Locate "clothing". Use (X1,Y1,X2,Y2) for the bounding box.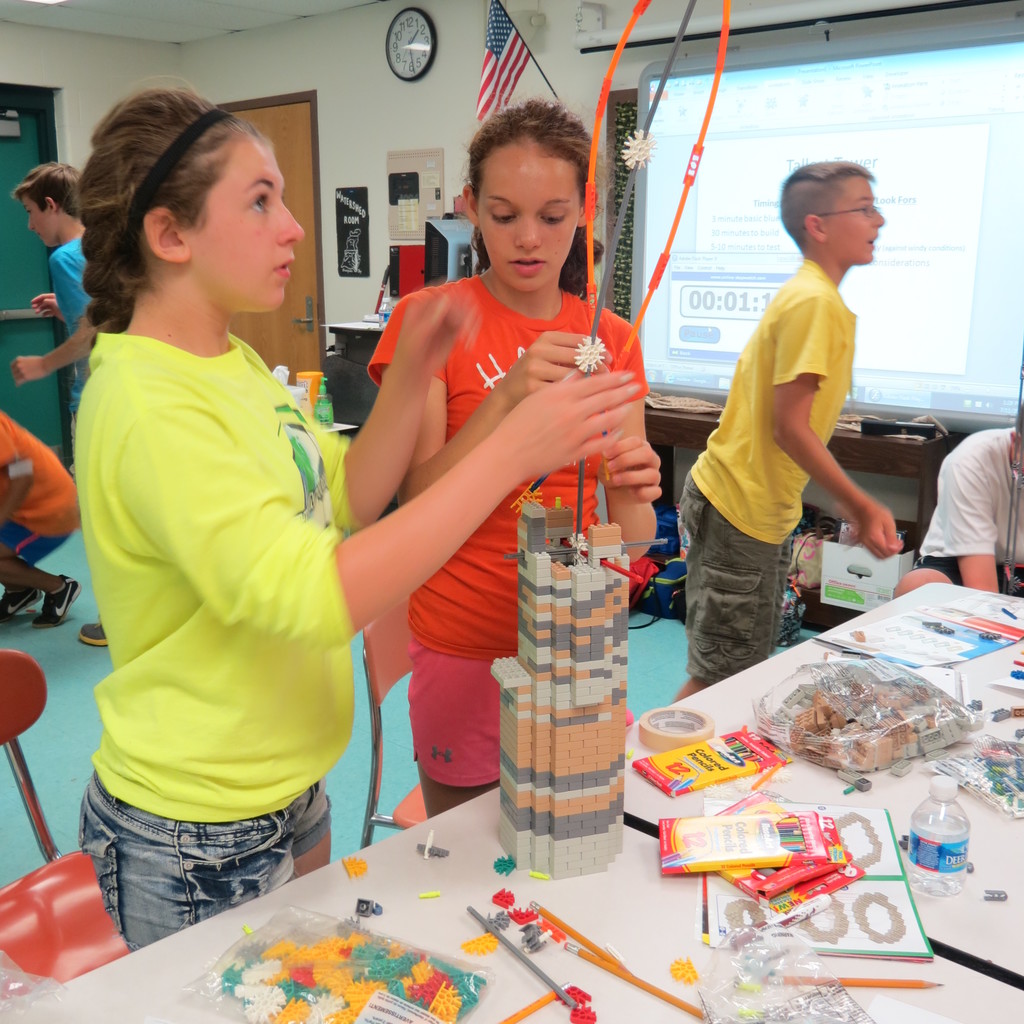
(52,236,91,398).
